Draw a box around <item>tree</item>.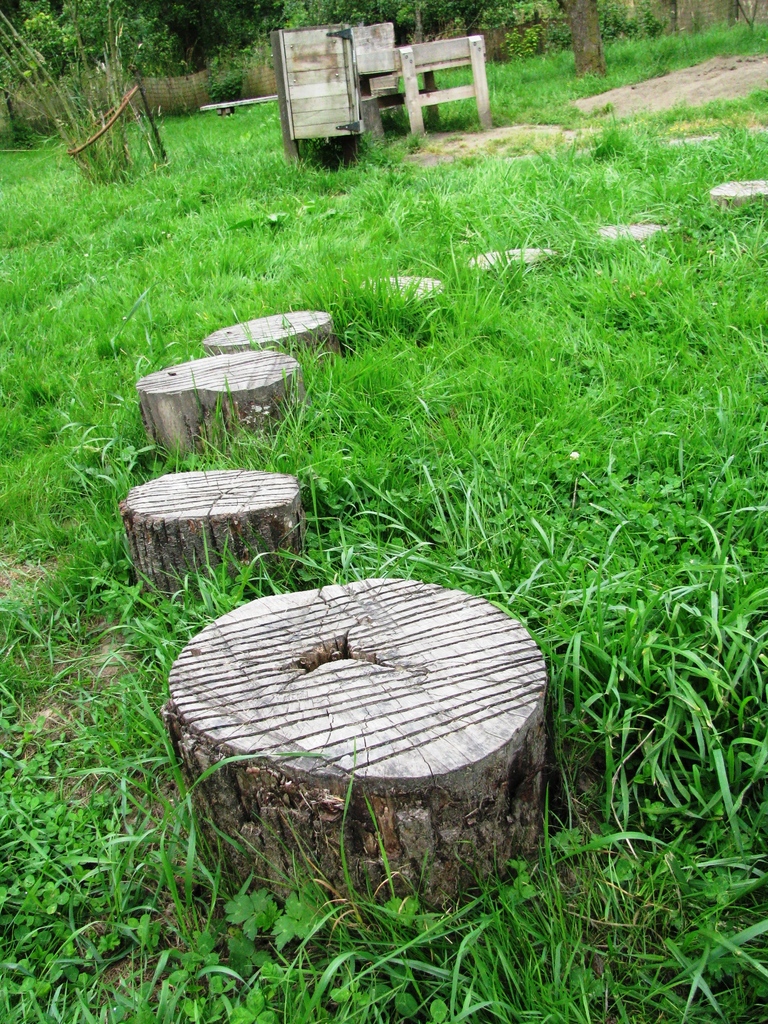
box(534, 0, 609, 84).
